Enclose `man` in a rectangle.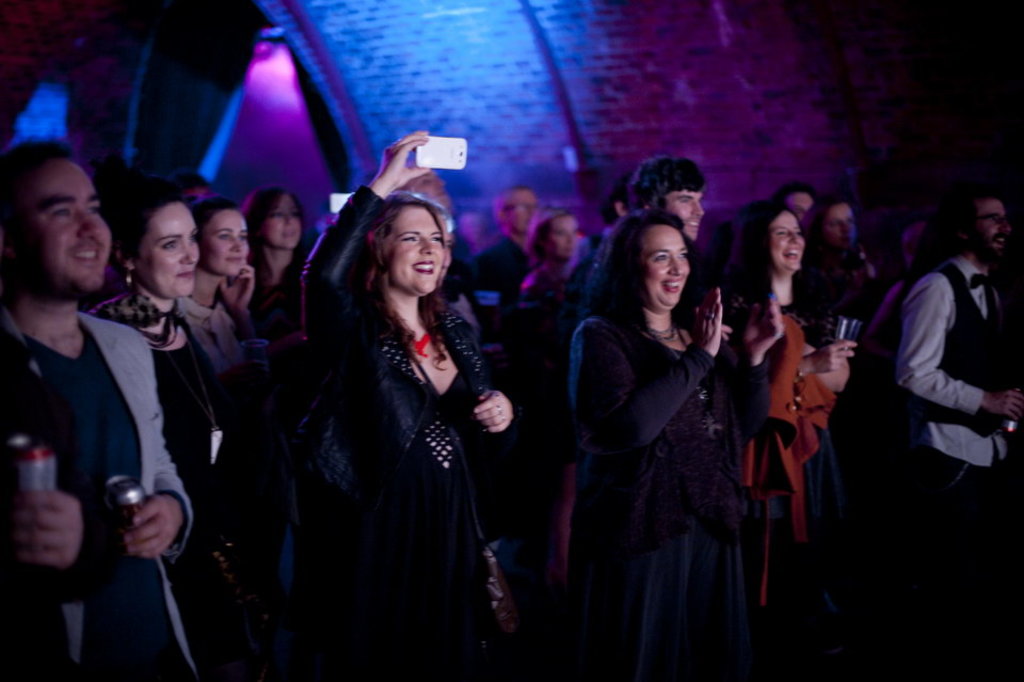
x1=20 y1=148 x2=256 y2=664.
